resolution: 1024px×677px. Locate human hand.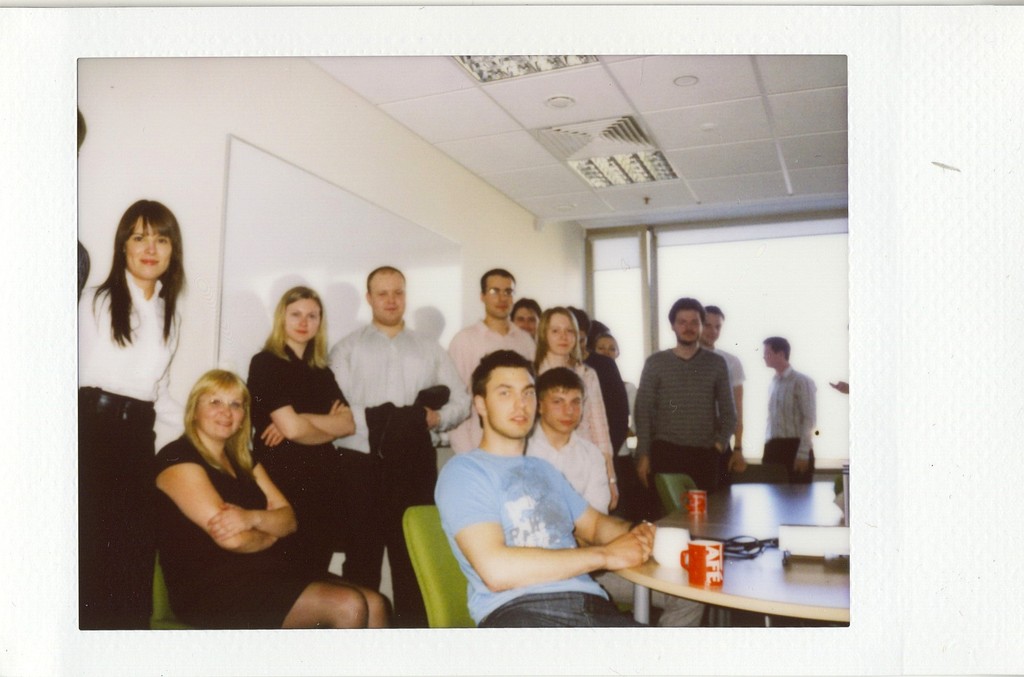
[x1=259, y1=420, x2=283, y2=449].
